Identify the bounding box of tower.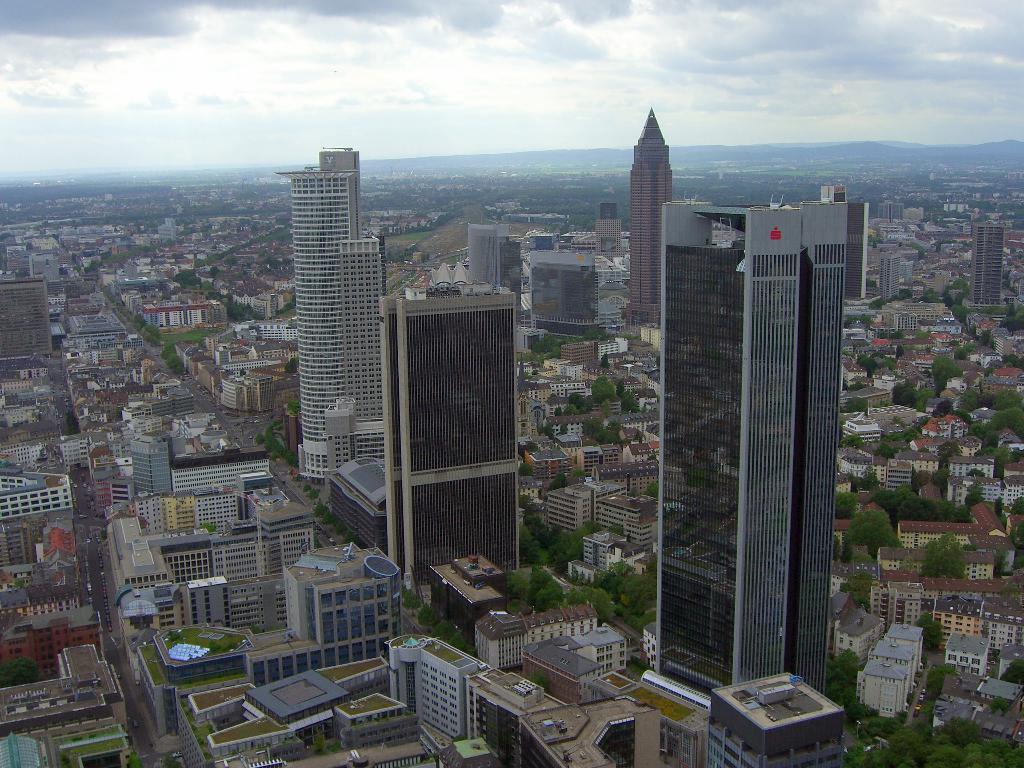
region(374, 284, 522, 602).
